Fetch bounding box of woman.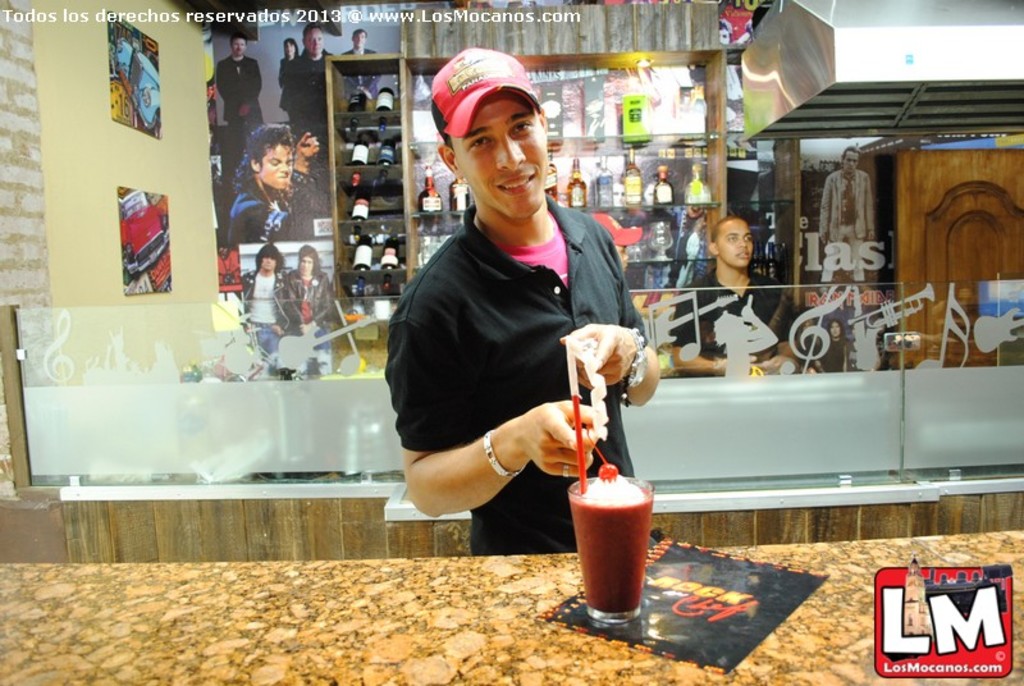
Bbox: locate(278, 38, 300, 111).
